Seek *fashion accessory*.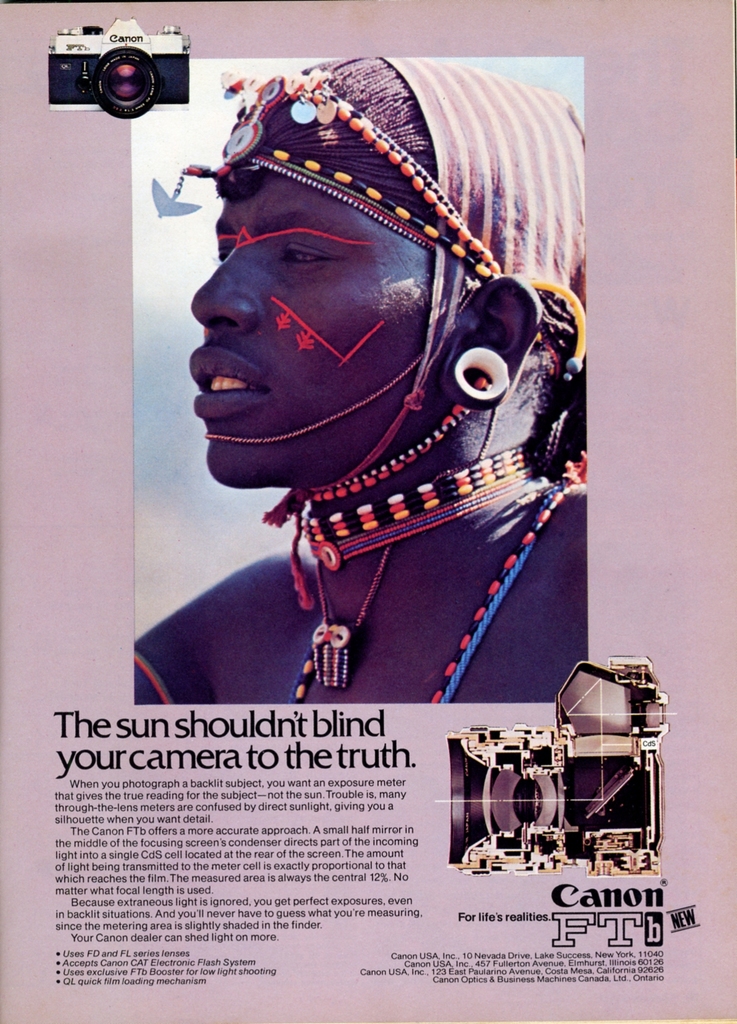
(260, 50, 594, 610).
